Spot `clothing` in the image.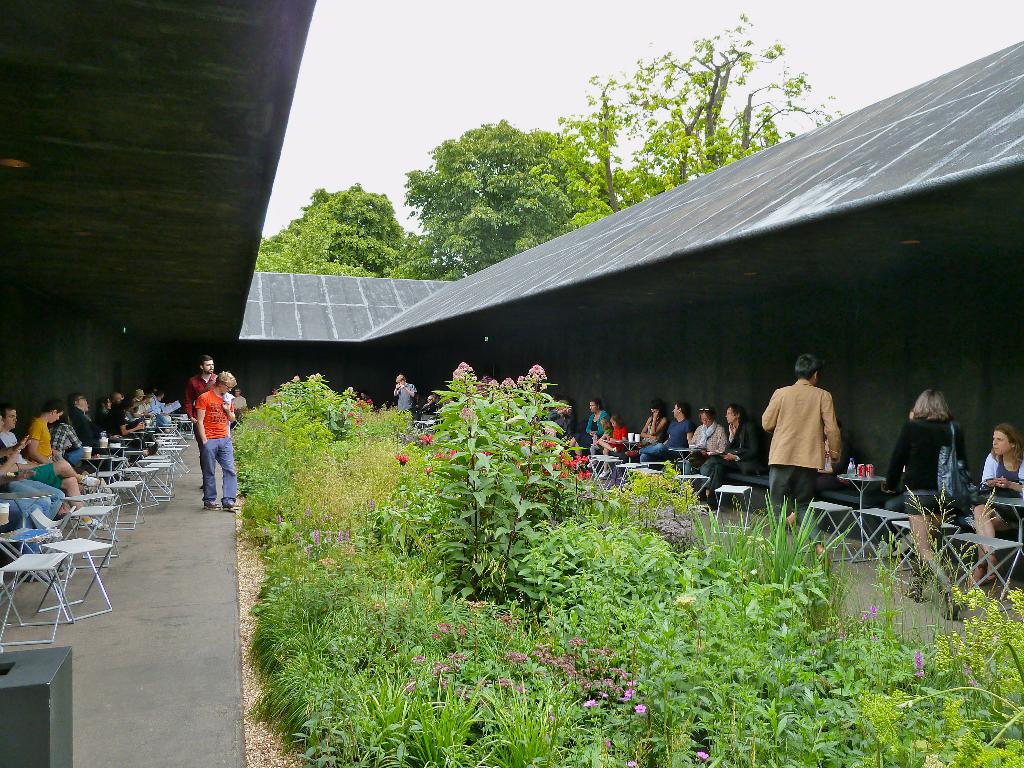
`clothing` found at 232,394,246,420.
